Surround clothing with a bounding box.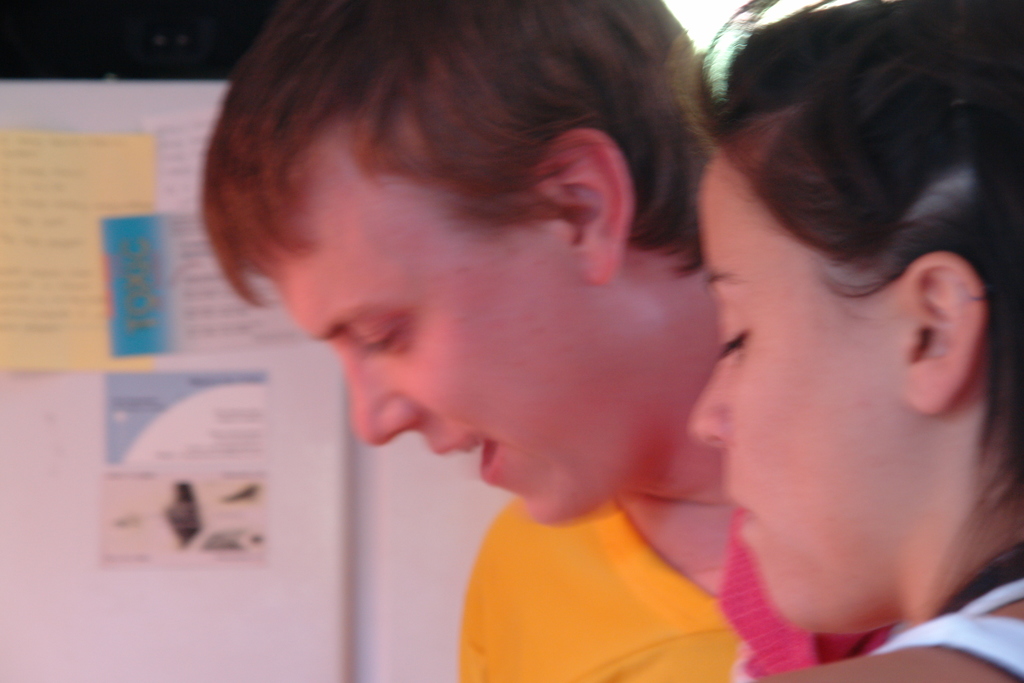
(455,493,749,682).
